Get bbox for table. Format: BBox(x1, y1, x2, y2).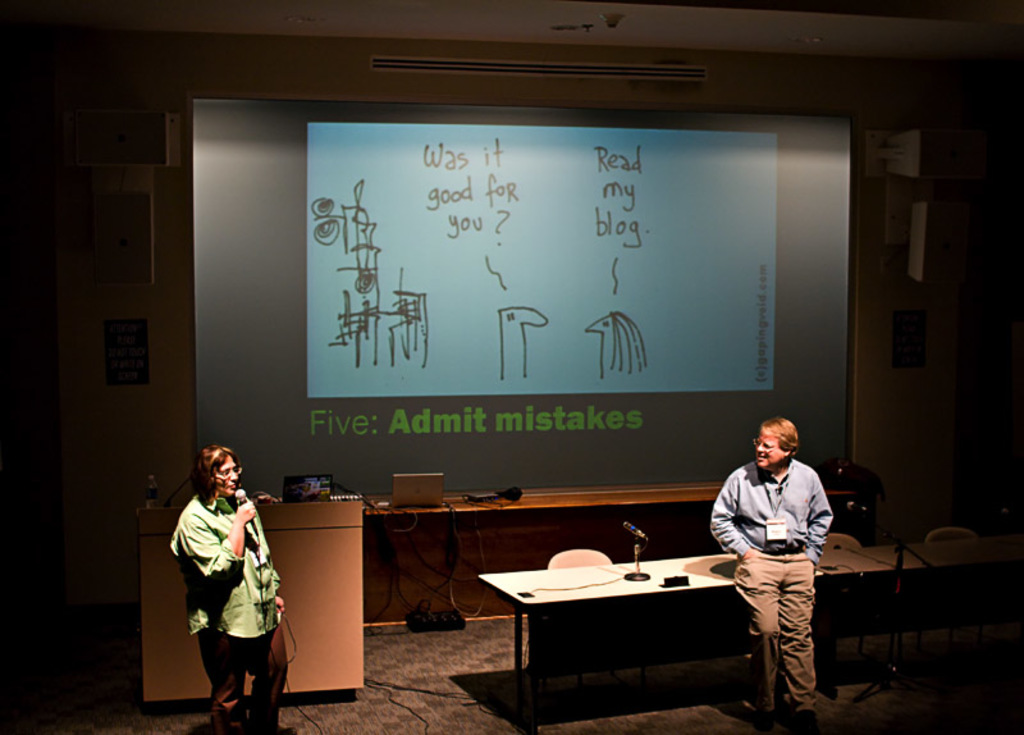
BBox(484, 543, 704, 717).
